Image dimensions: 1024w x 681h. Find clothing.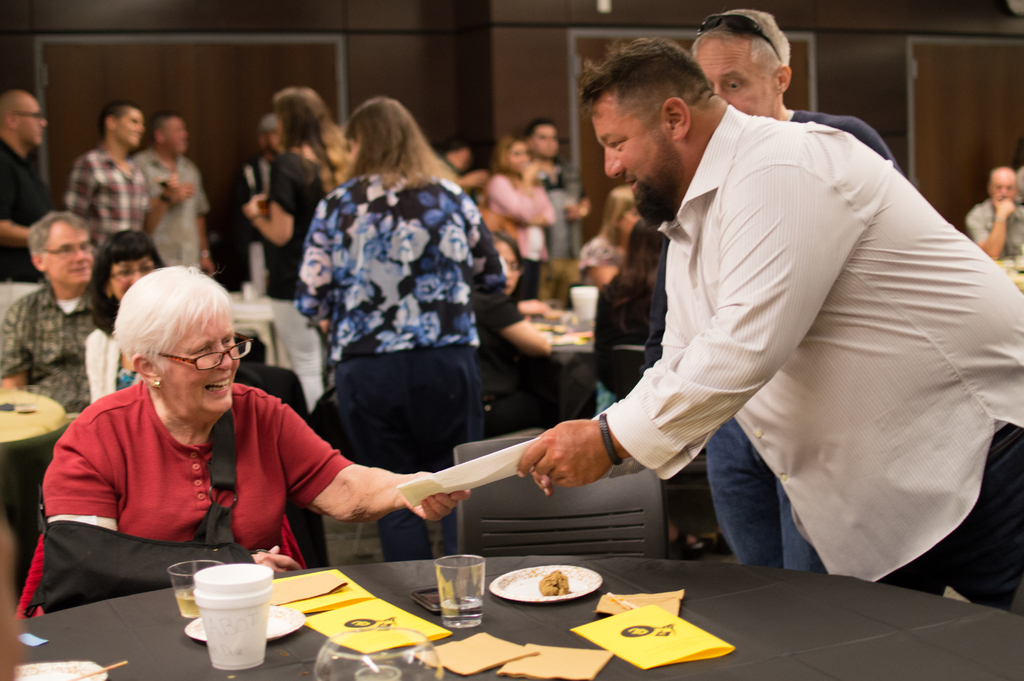
locate(0, 286, 99, 614).
